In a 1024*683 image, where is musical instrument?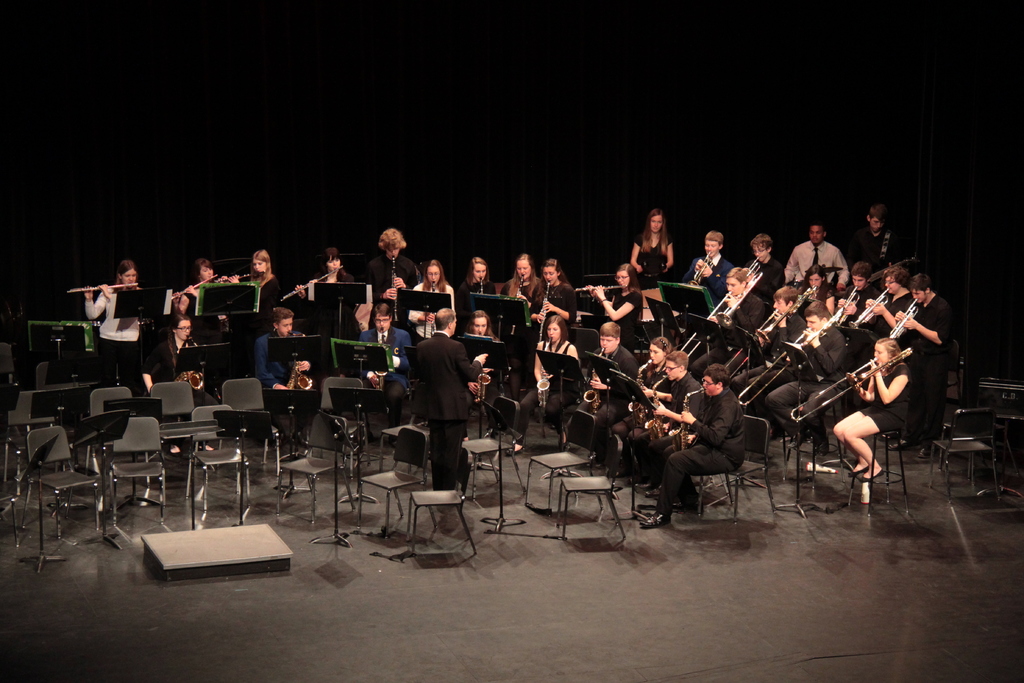
x1=886, y1=292, x2=923, y2=347.
